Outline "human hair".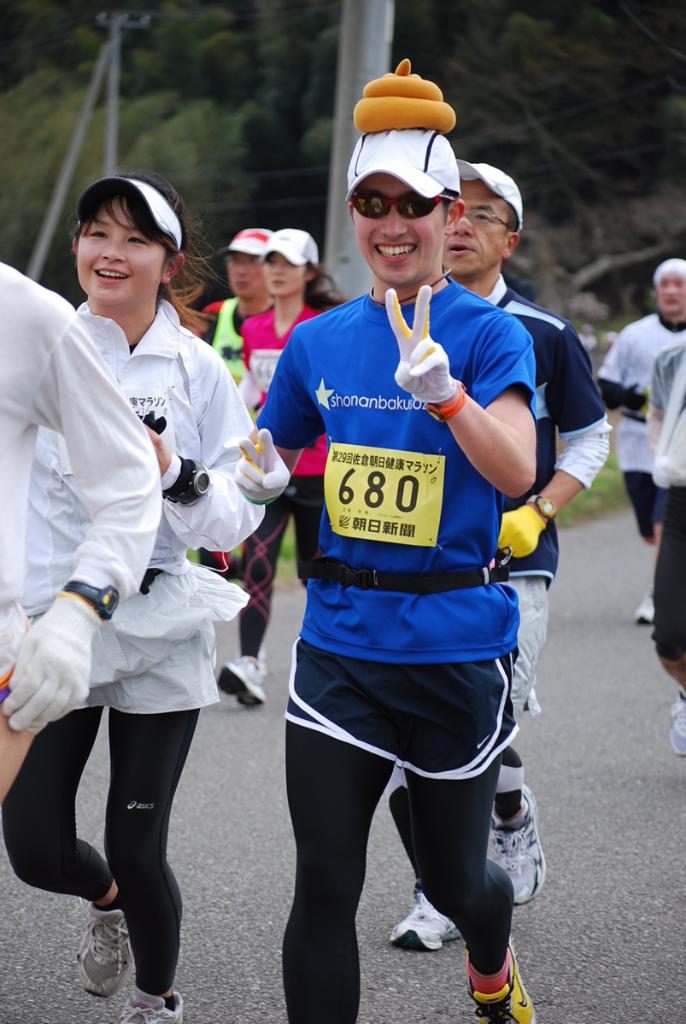
Outline: crop(62, 169, 183, 283).
